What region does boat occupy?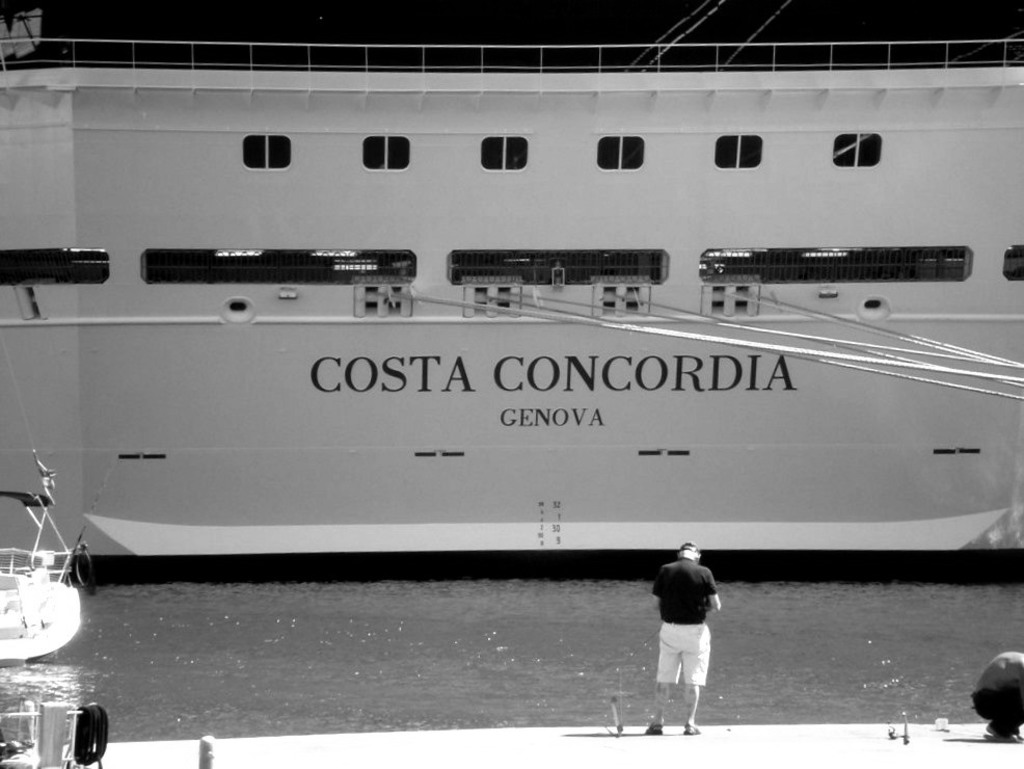
pyautogui.locateOnScreen(0, 1, 1023, 574).
